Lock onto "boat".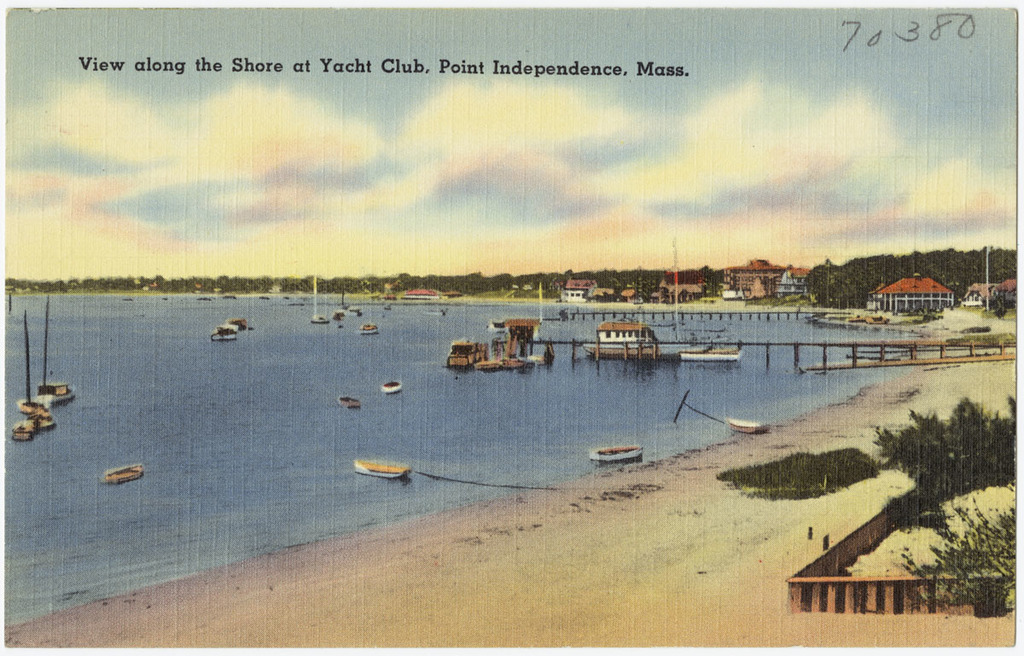
Locked: 340, 394, 362, 403.
